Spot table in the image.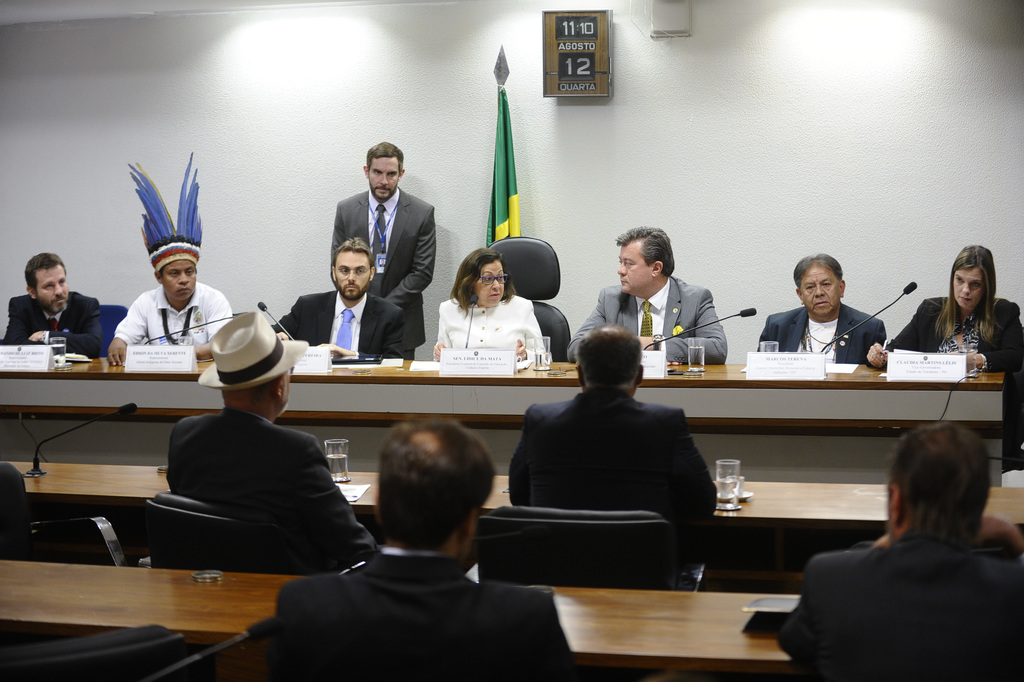
table found at BBox(0, 558, 801, 681).
